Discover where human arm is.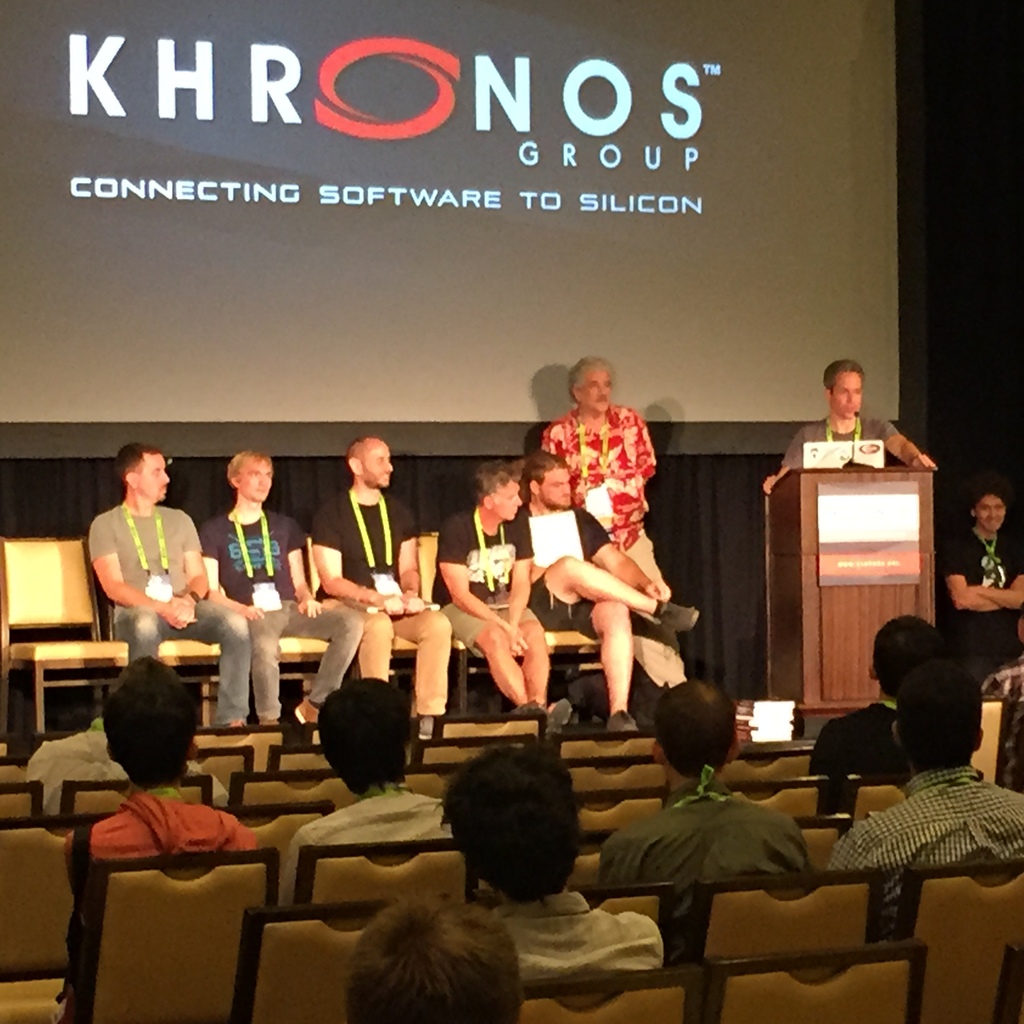
Discovered at select_region(498, 506, 533, 660).
